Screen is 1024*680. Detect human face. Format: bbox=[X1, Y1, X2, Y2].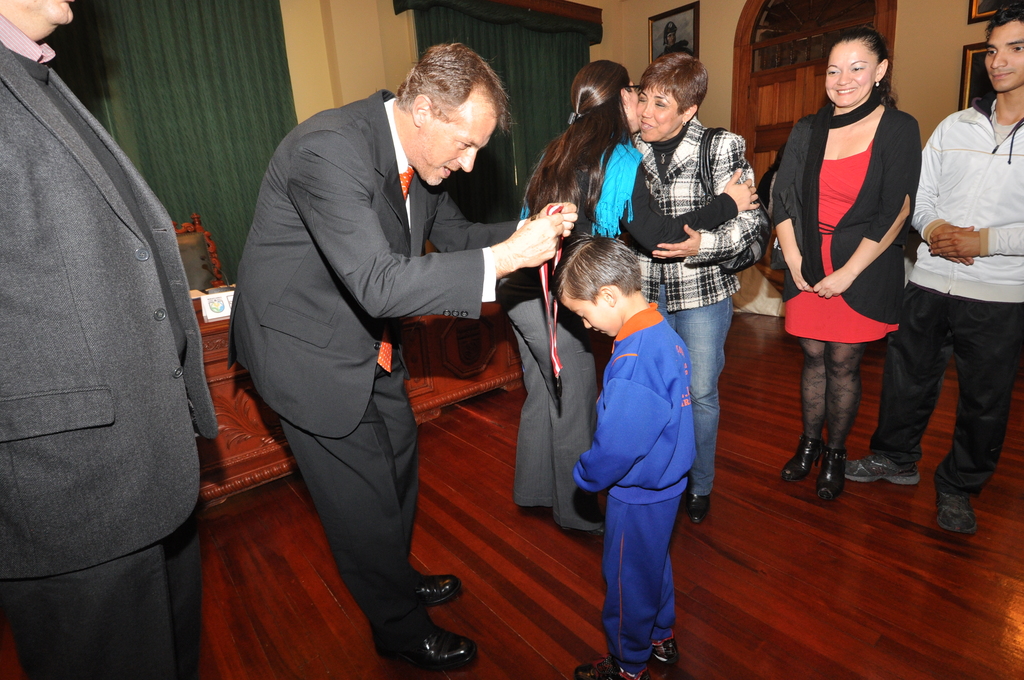
bbox=[824, 50, 874, 110].
